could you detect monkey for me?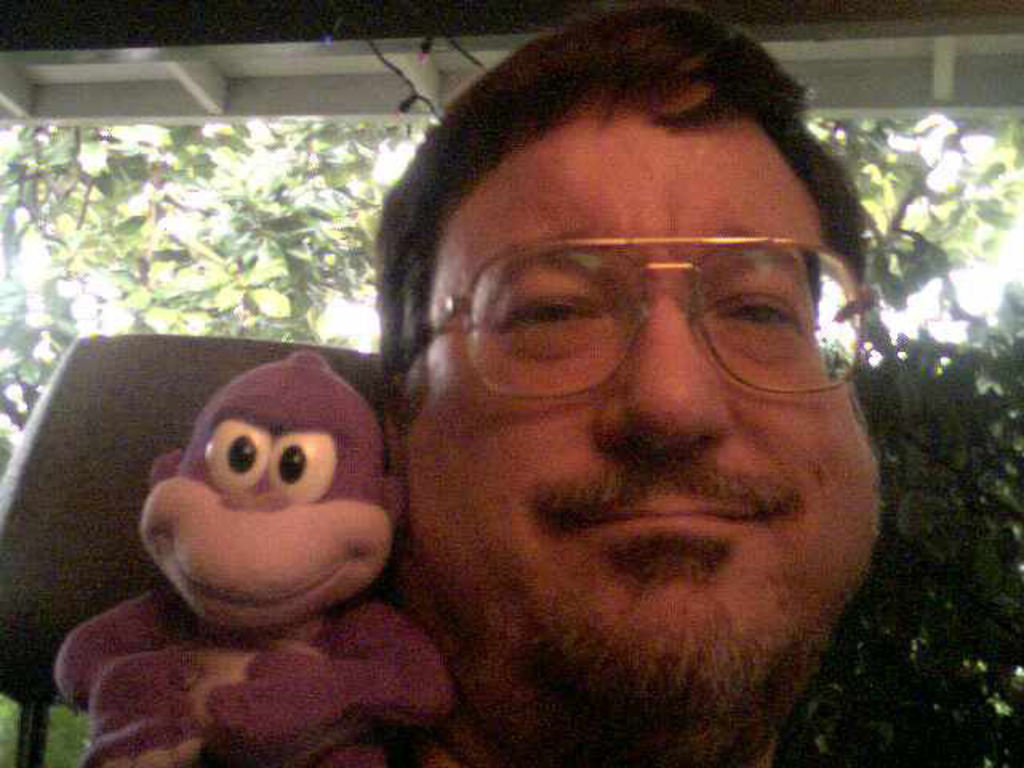
Detection result: {"x1": 88, "y1": 341, "x2": 437, "y2": 736}.
